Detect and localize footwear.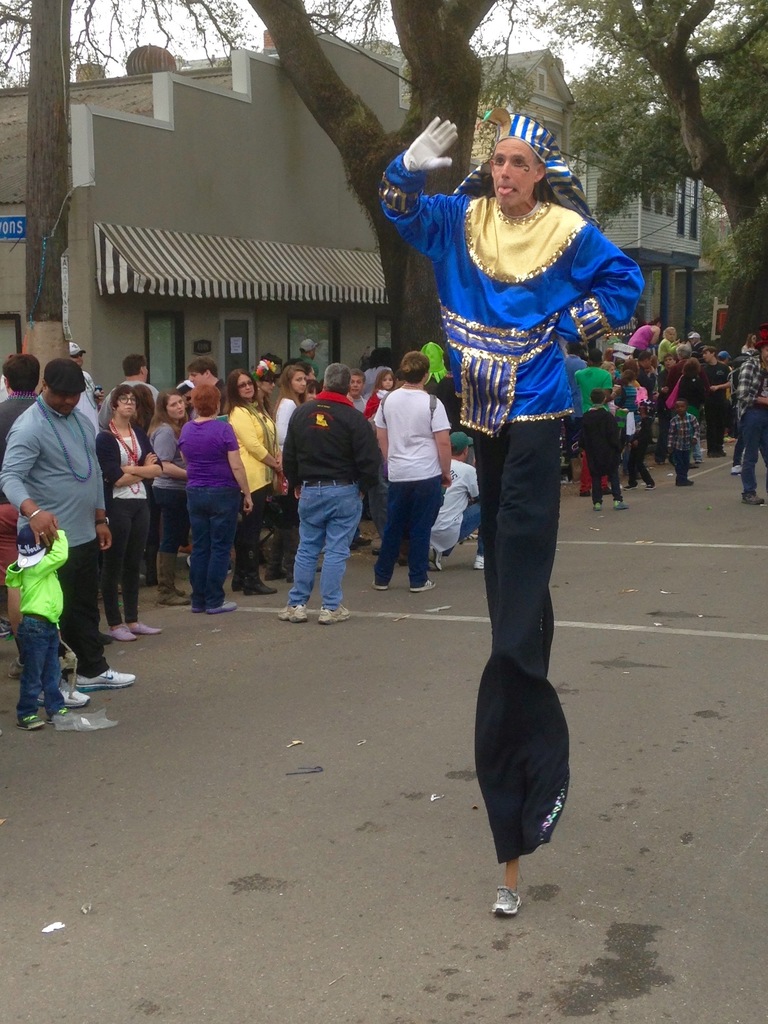
Localized at bbox=(0, 614, 11, 638).
